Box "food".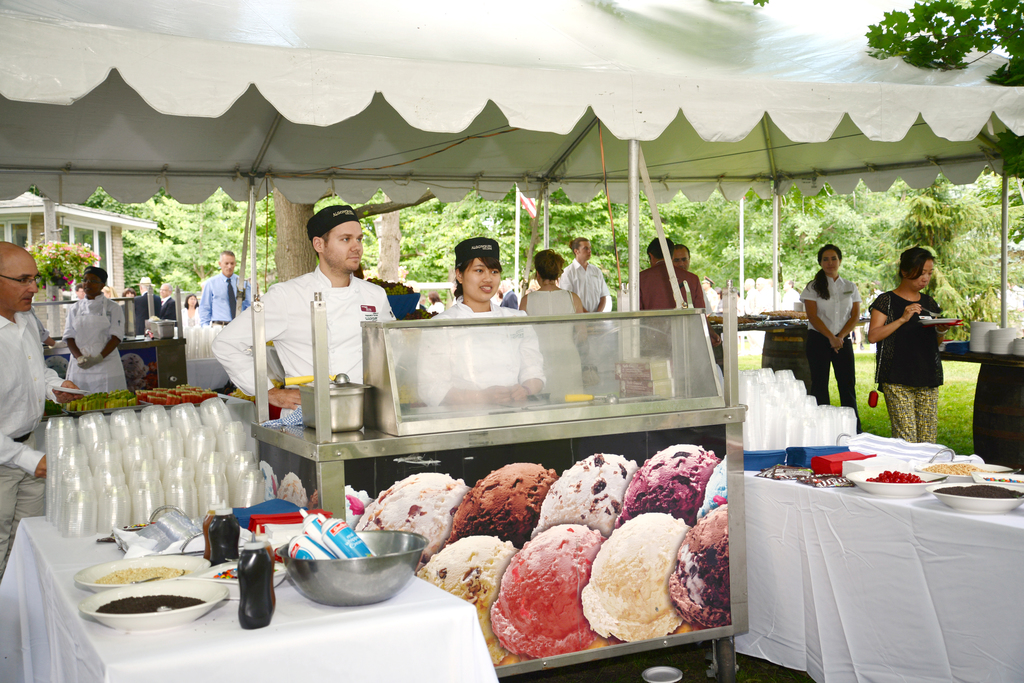
box=[134, 383, 216, 406].
